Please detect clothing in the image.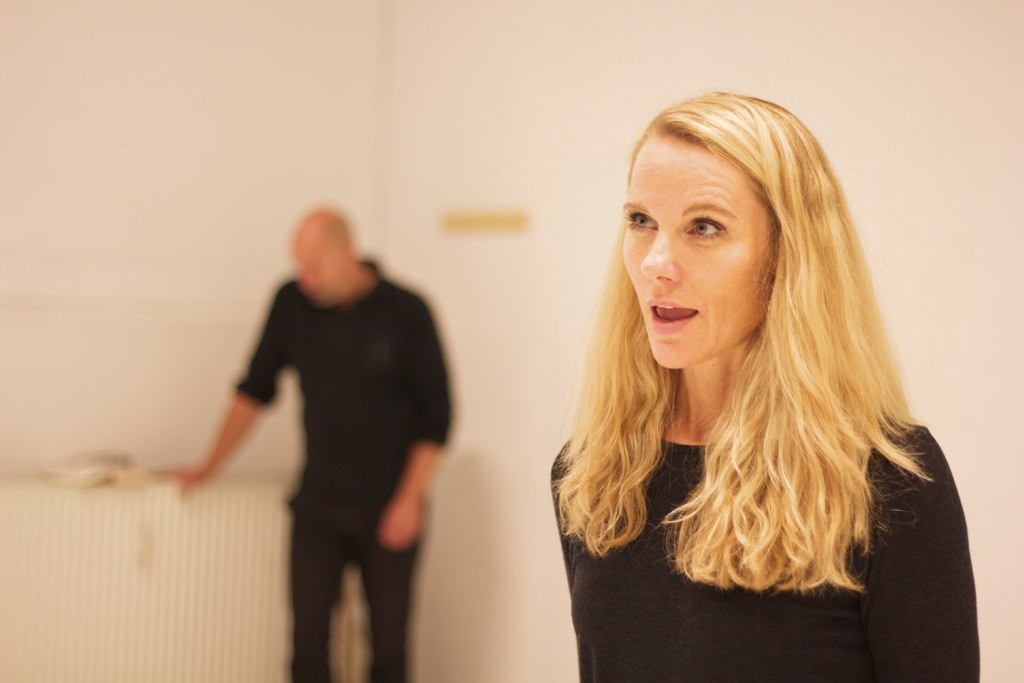
<region>213, 200, 454, 659</region>.
